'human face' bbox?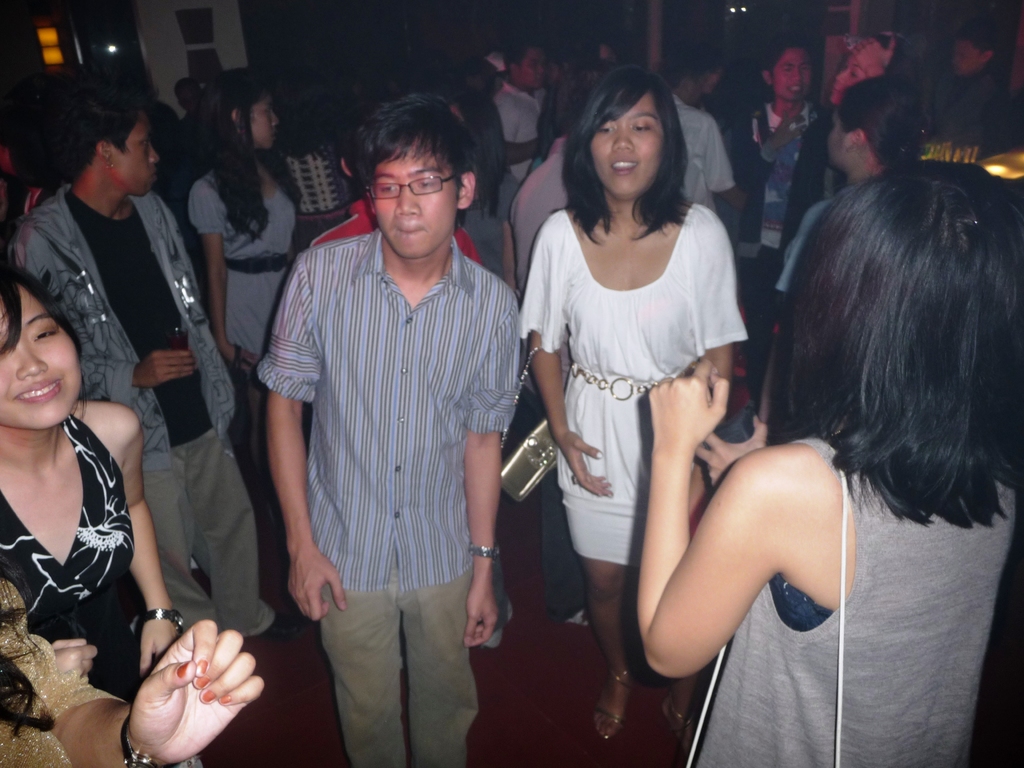
(0,278,82,430)
